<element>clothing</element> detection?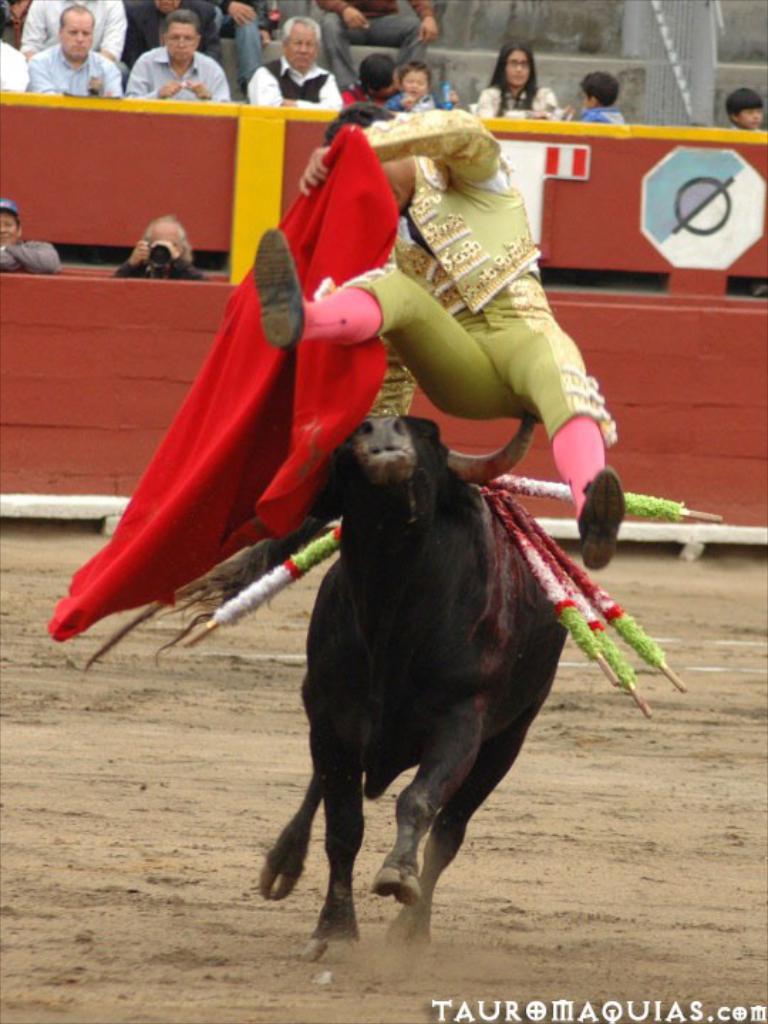
detection(320, 0, 430, 87)
